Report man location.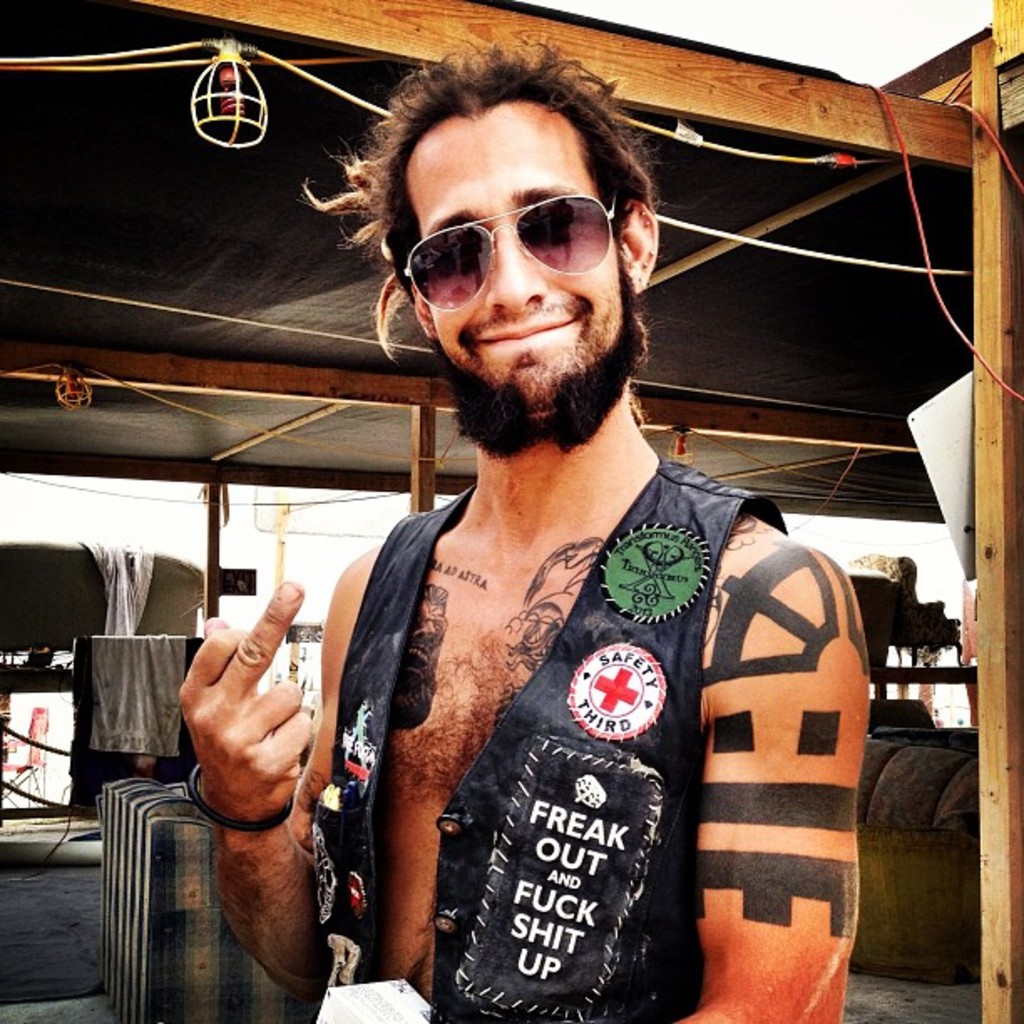
Report: 162, 32, 858, 1022.
